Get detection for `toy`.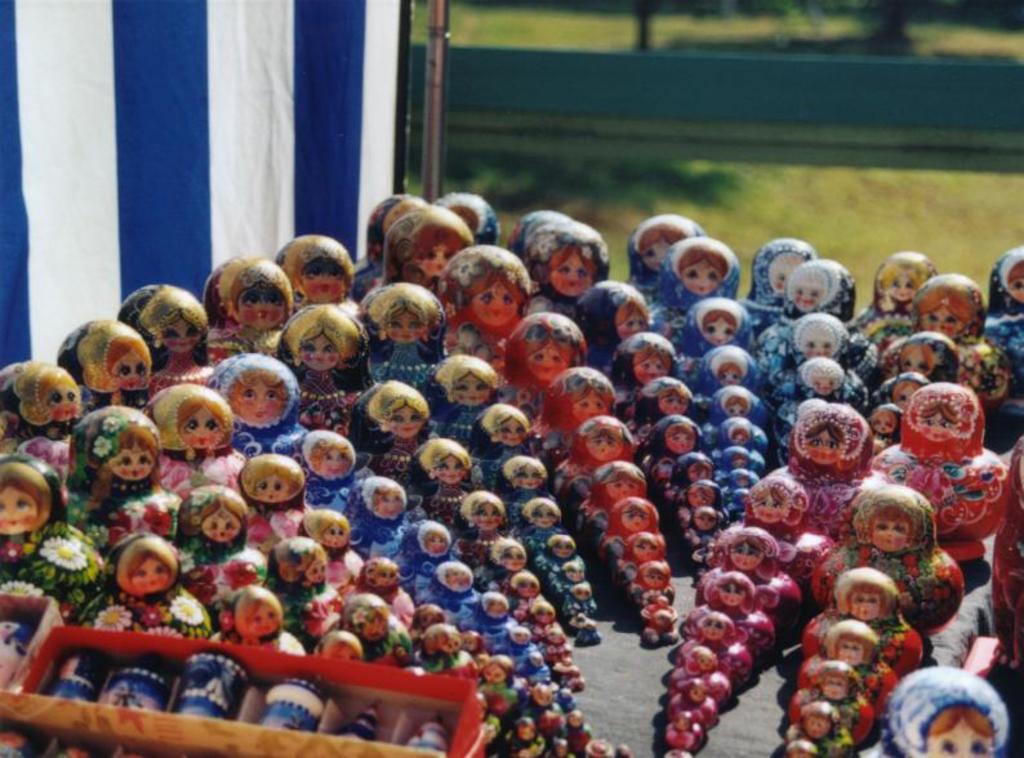
Detection: (x1=464, y1=588, x2=518, y2=648).
